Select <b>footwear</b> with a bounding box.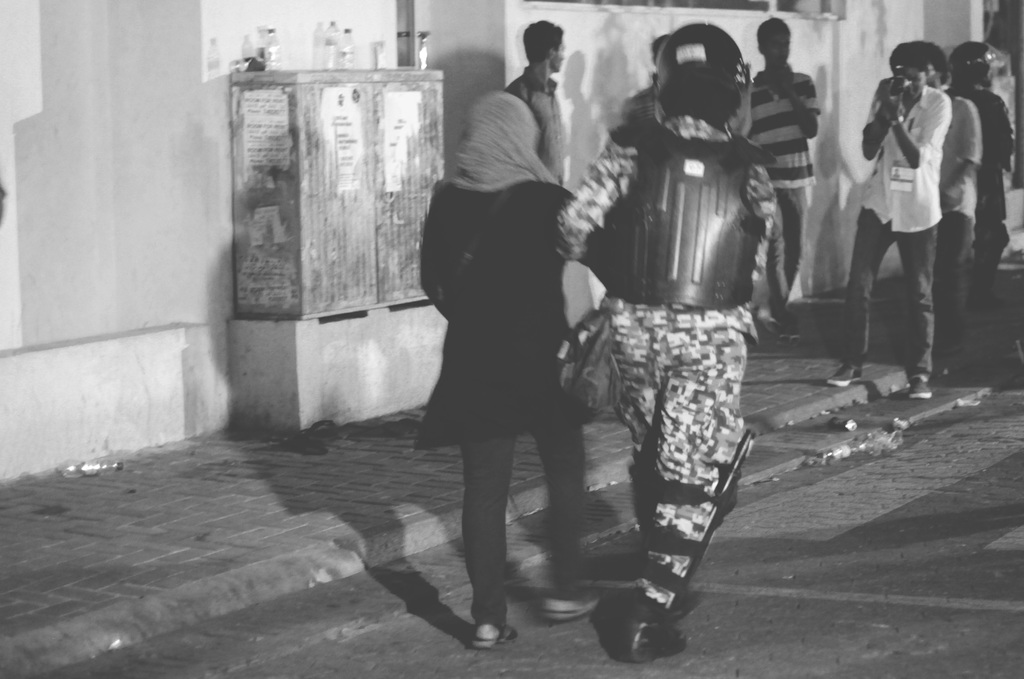
select_region(610, 618, 698, 665).
